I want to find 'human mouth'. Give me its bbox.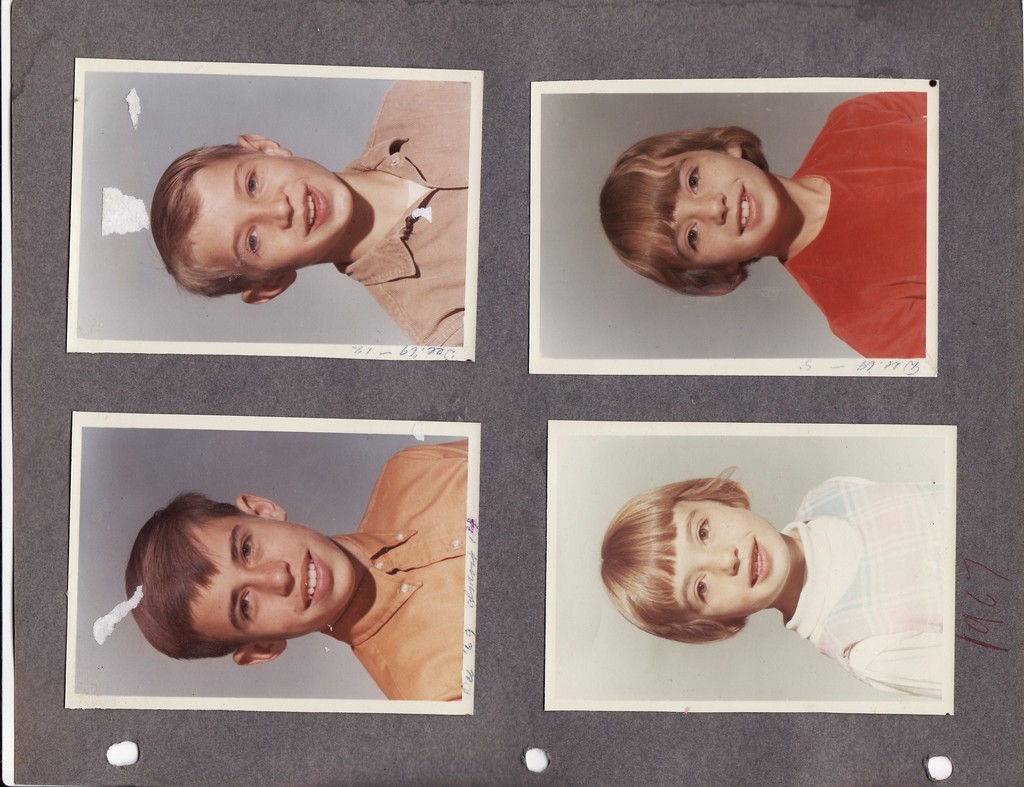
pyautogui.locateOnScreen(730, 177, 757, 236).
